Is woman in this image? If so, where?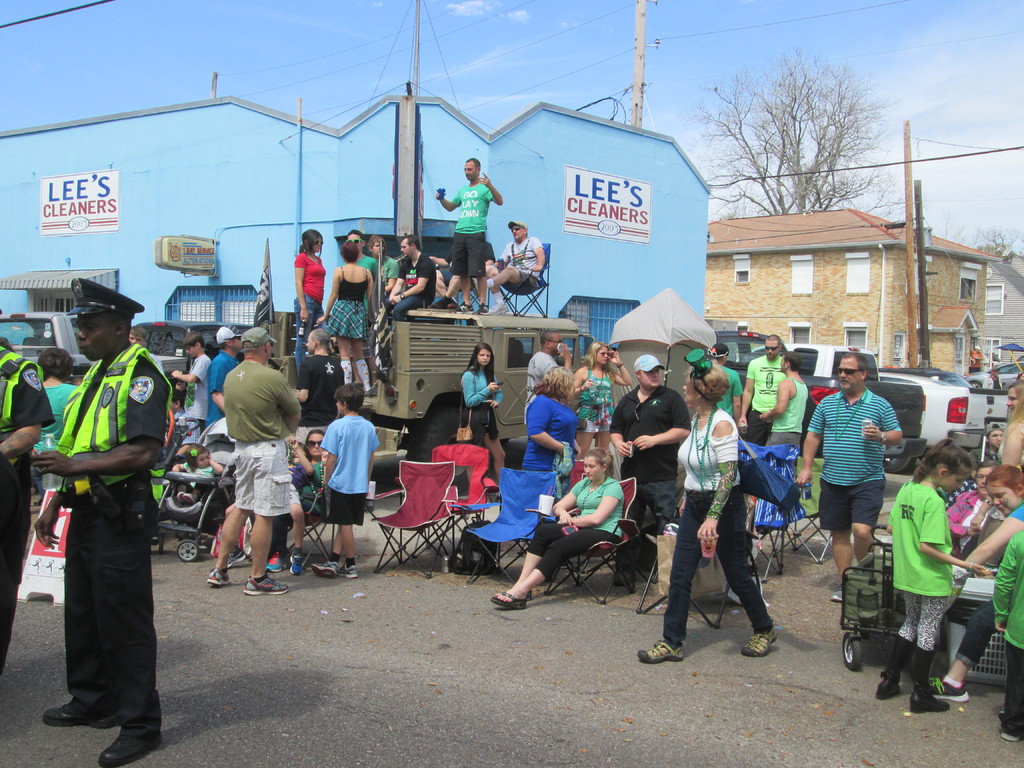
Yes, at {"left": 943, "top": 459, "right": 998, "bottom": 561}.
